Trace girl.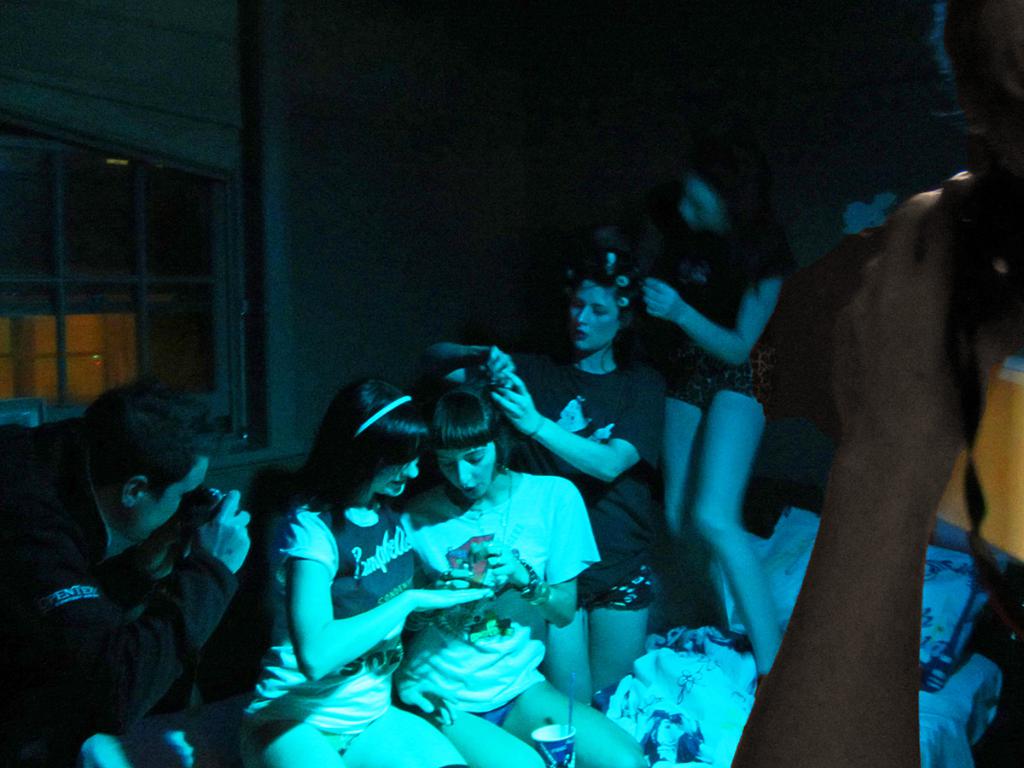
Traced to left=232, top=369, right=486, bottom=766.
